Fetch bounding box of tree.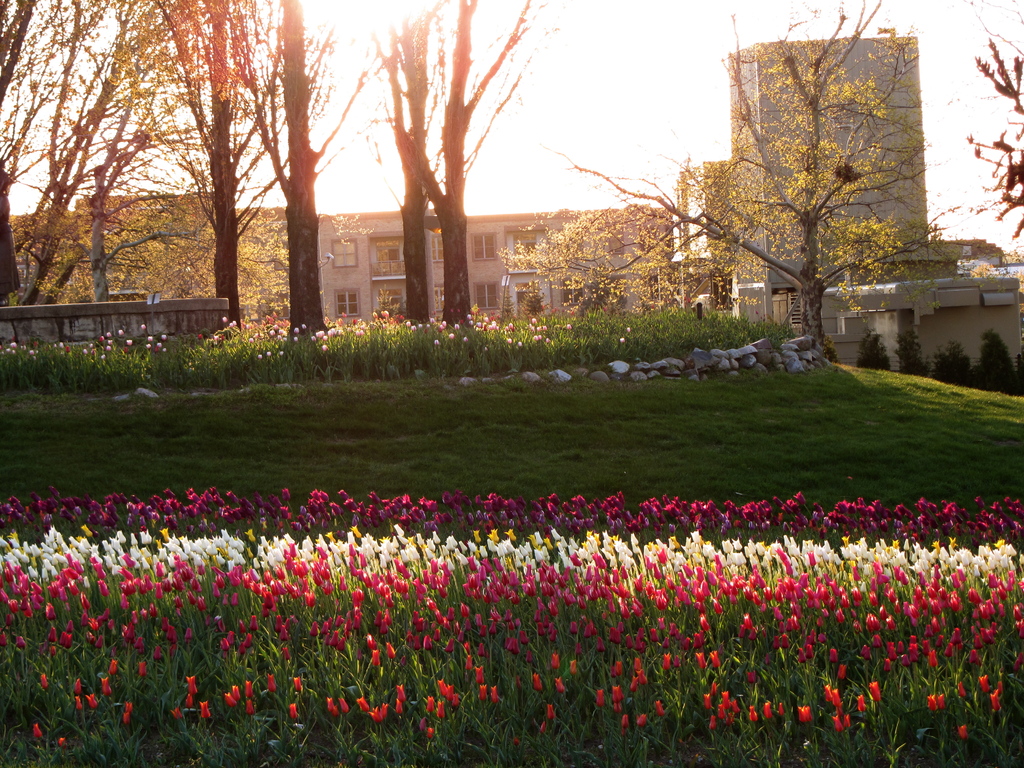
Bbox: x1=147, y1=0, x2=256, y2=332.
